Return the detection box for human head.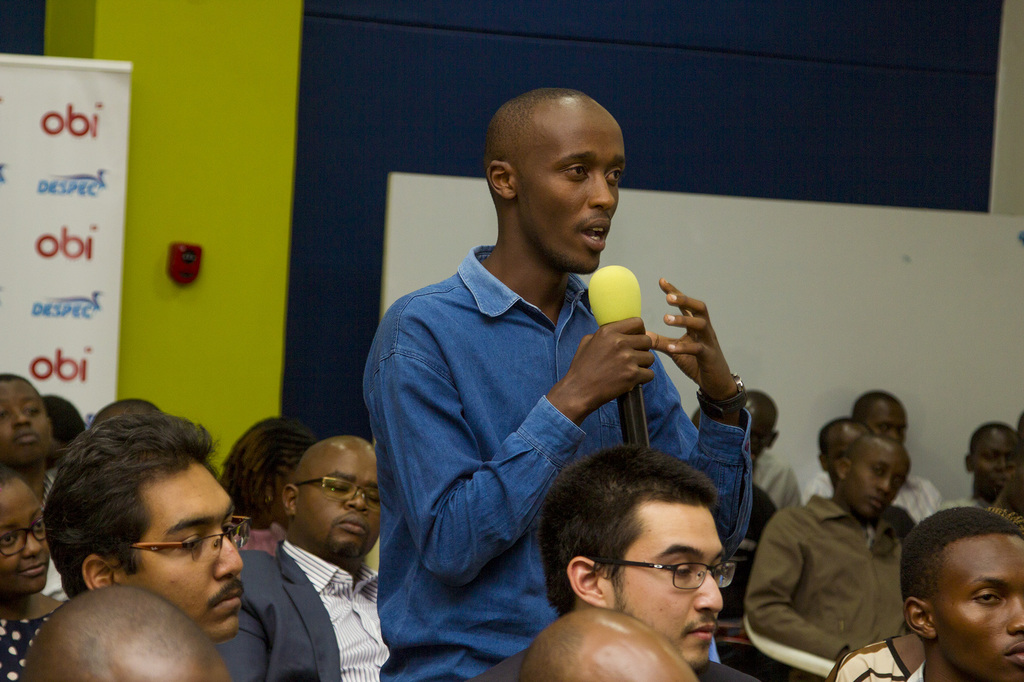
Rect(220, 415, 315, 536).
